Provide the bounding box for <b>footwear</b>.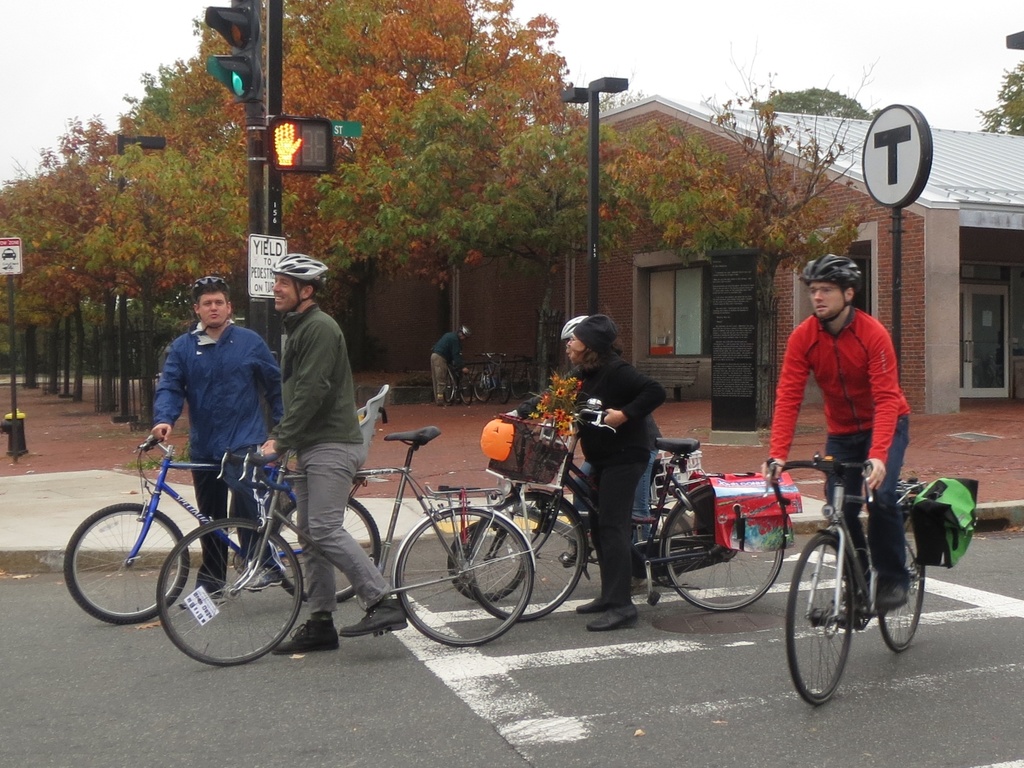
[x1=588, y1=603, x2=637, y2=633].
